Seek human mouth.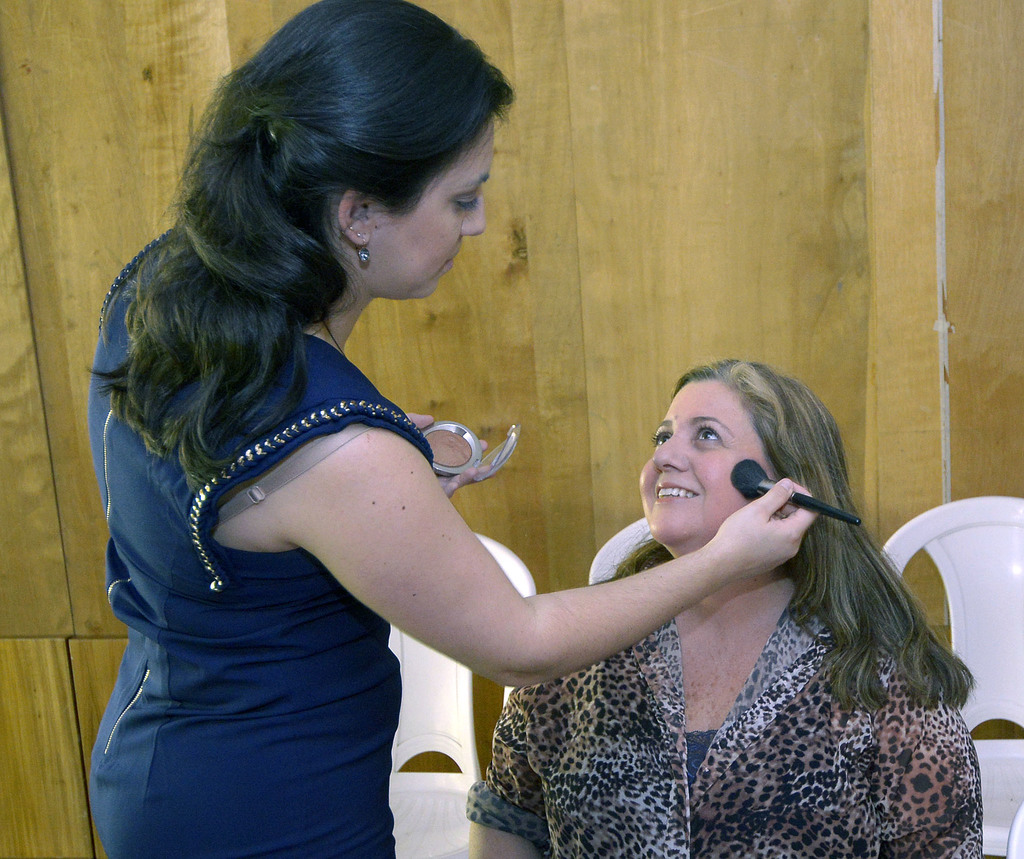
Rect(655, 482, 696, 507).
